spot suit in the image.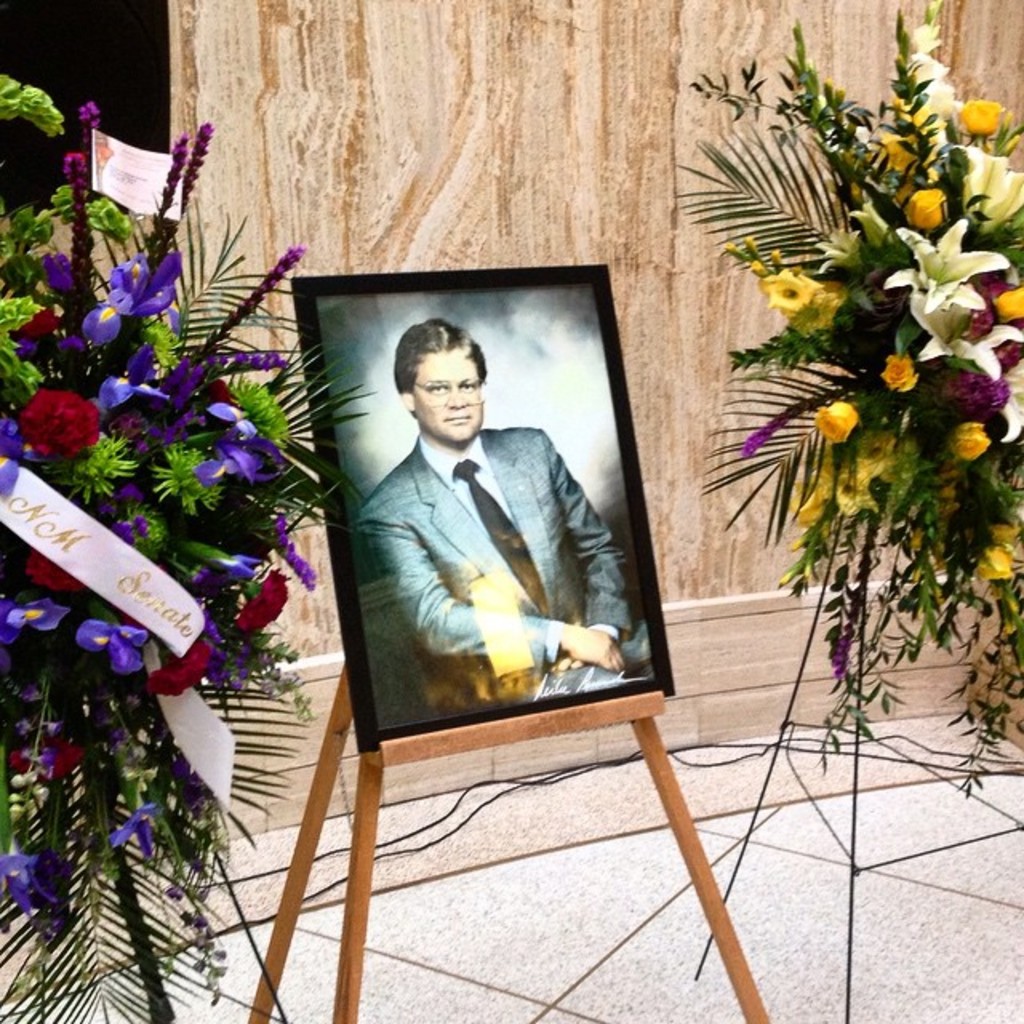
suit found at detection(349, 426, 648, 702).
